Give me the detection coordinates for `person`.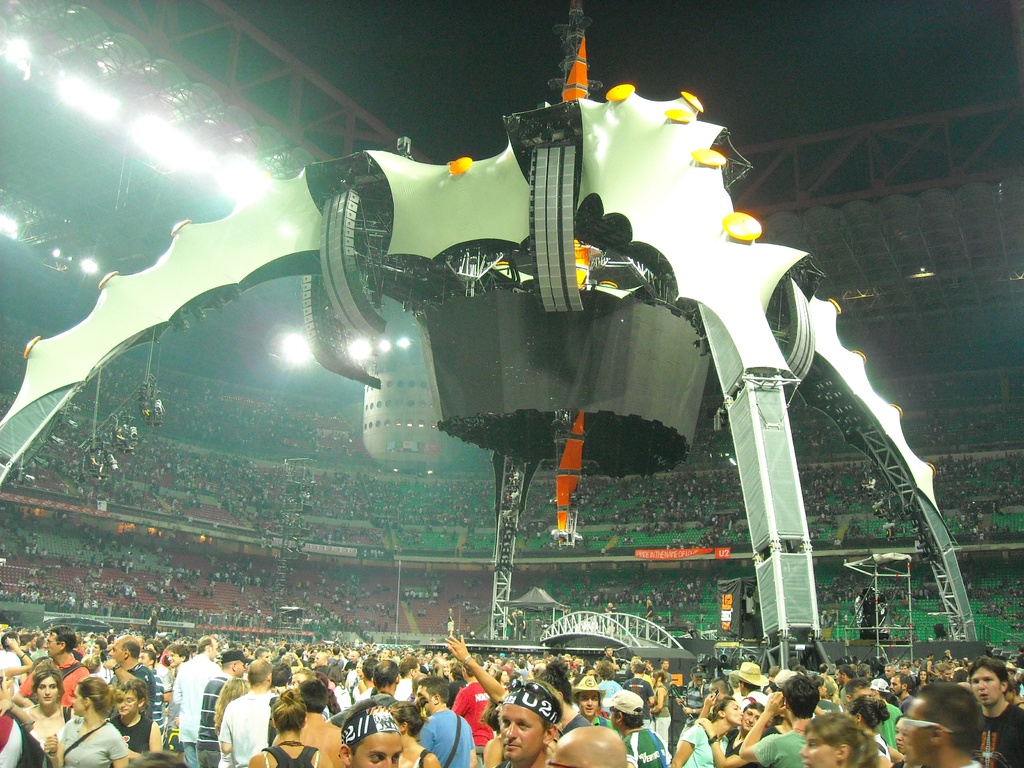
box=[102, 634, 156, 721].
